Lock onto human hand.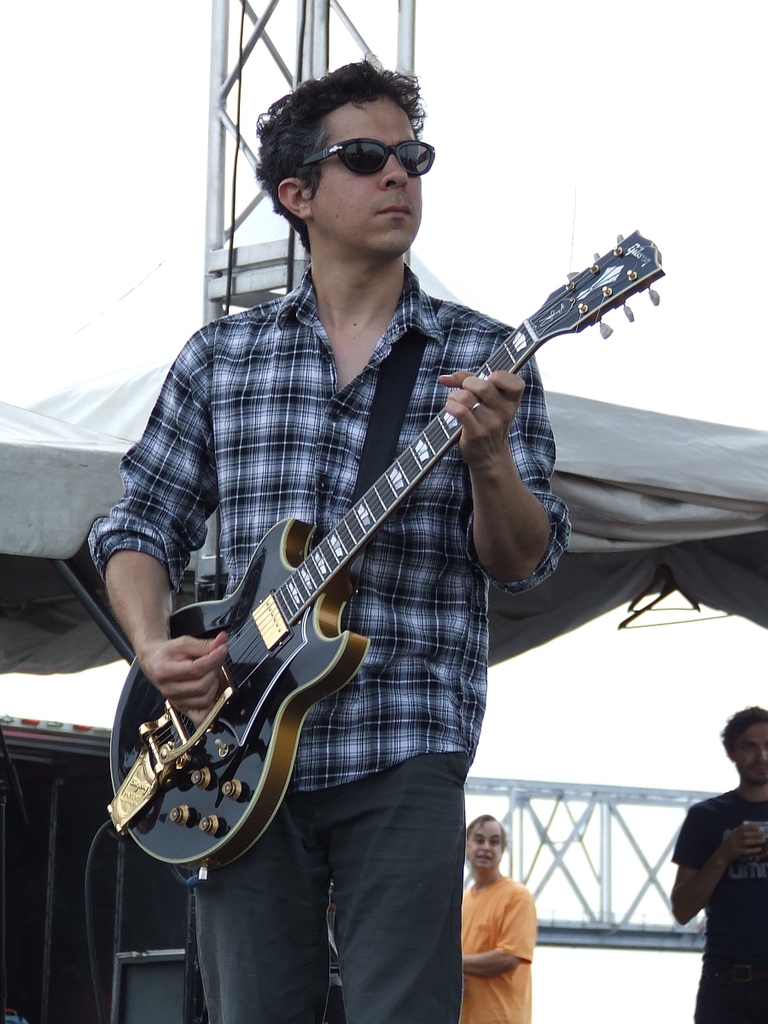
Locked: left=136, top=608, right=219, bottom=717.
